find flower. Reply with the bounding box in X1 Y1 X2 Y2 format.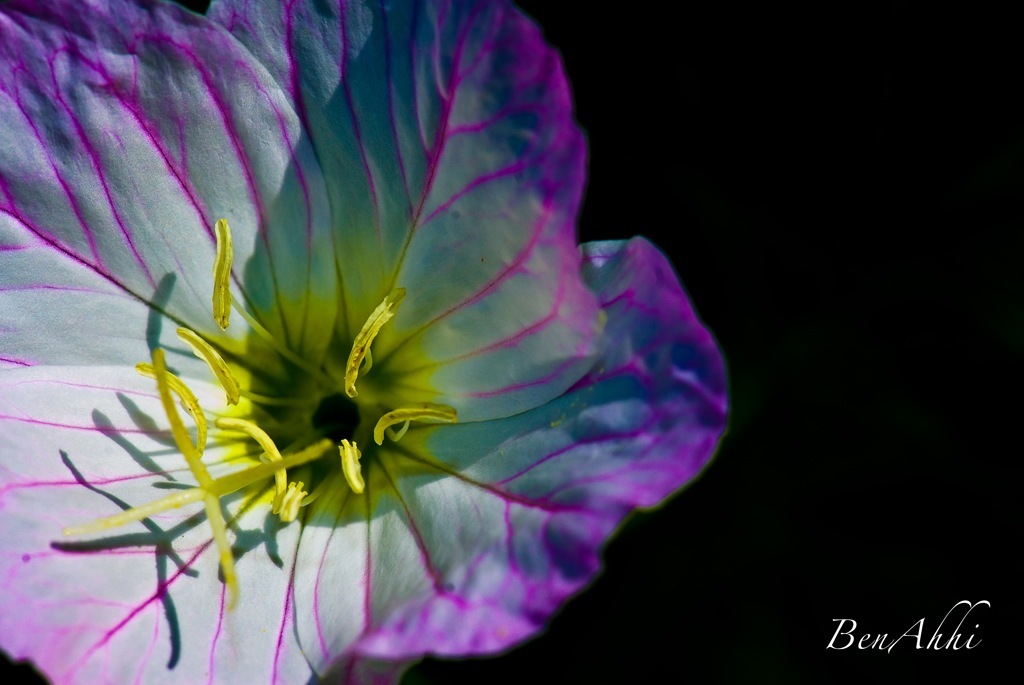
25 0 743 684.
